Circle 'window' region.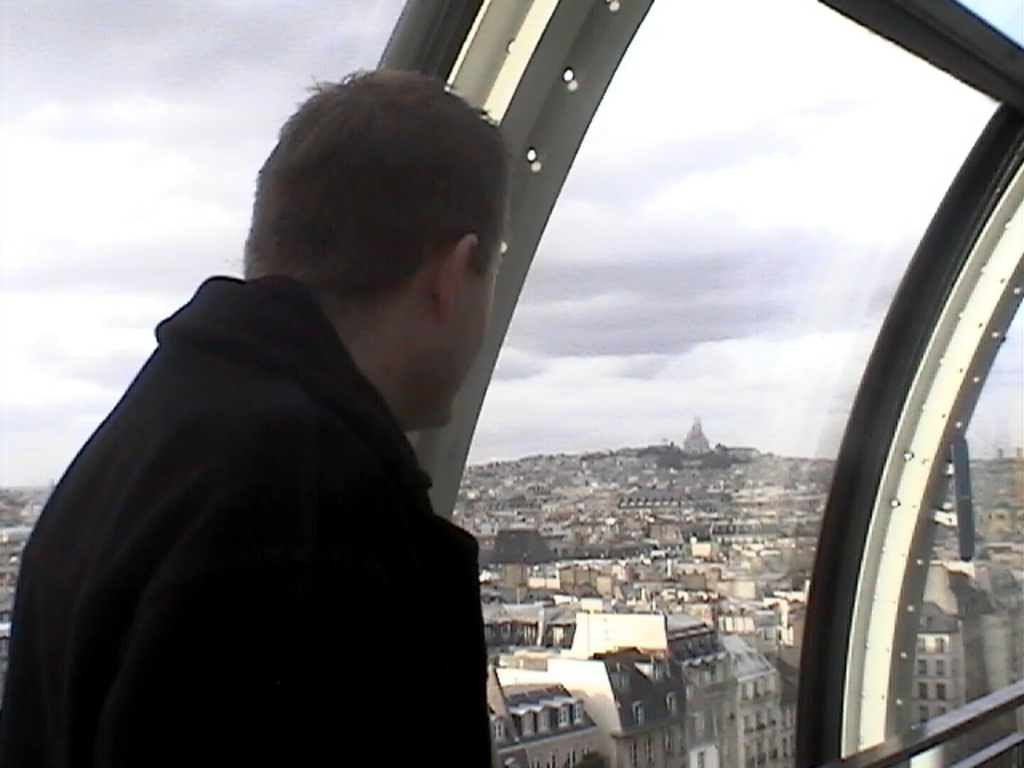
Region: x1=938, y1=710, x2=944, y2=715.
